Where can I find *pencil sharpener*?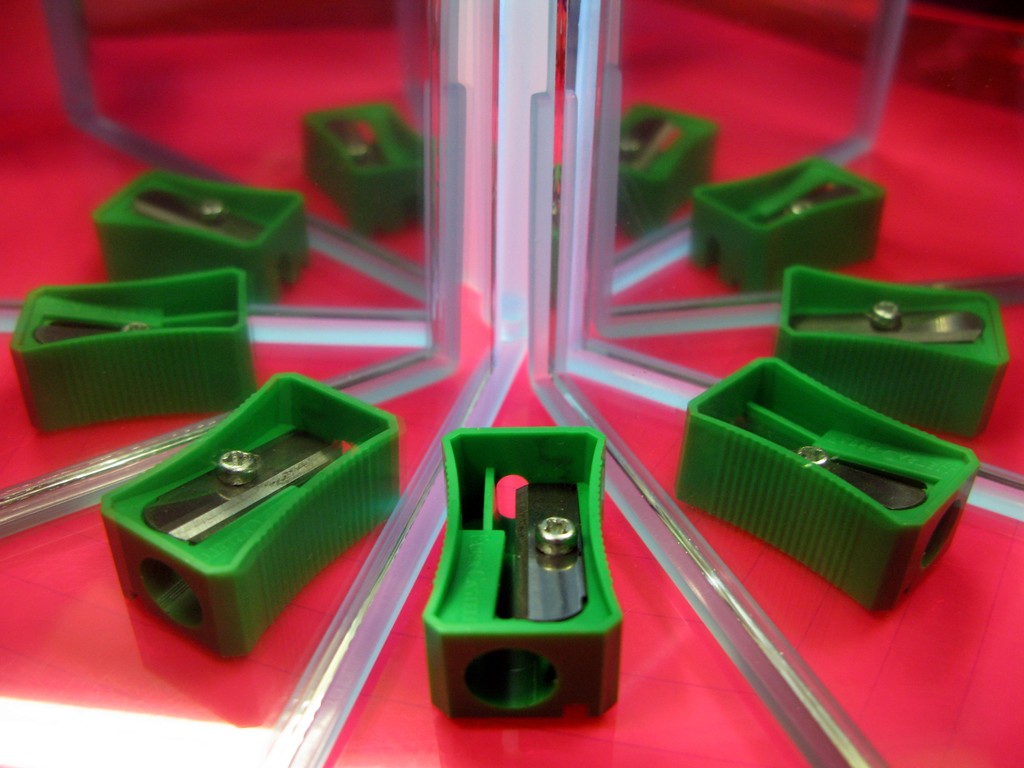
You can find it at {"x1": 301, "y1": 101, "x2": 433, "y2": 239}.
